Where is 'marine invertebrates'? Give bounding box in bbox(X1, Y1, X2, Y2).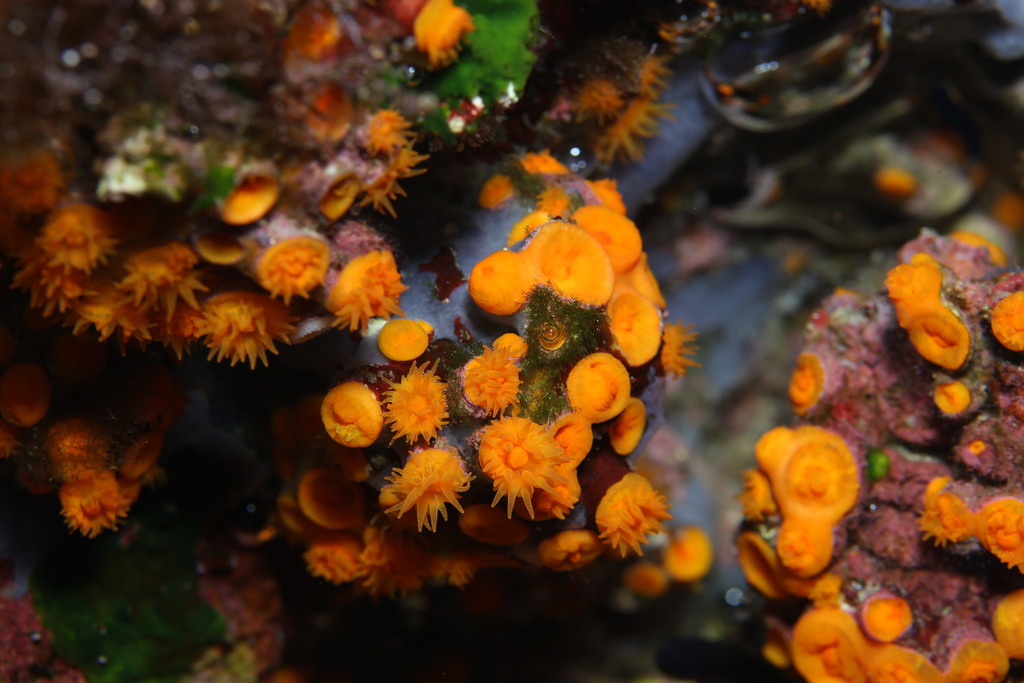
bbox(0, 210, 40, 268).
